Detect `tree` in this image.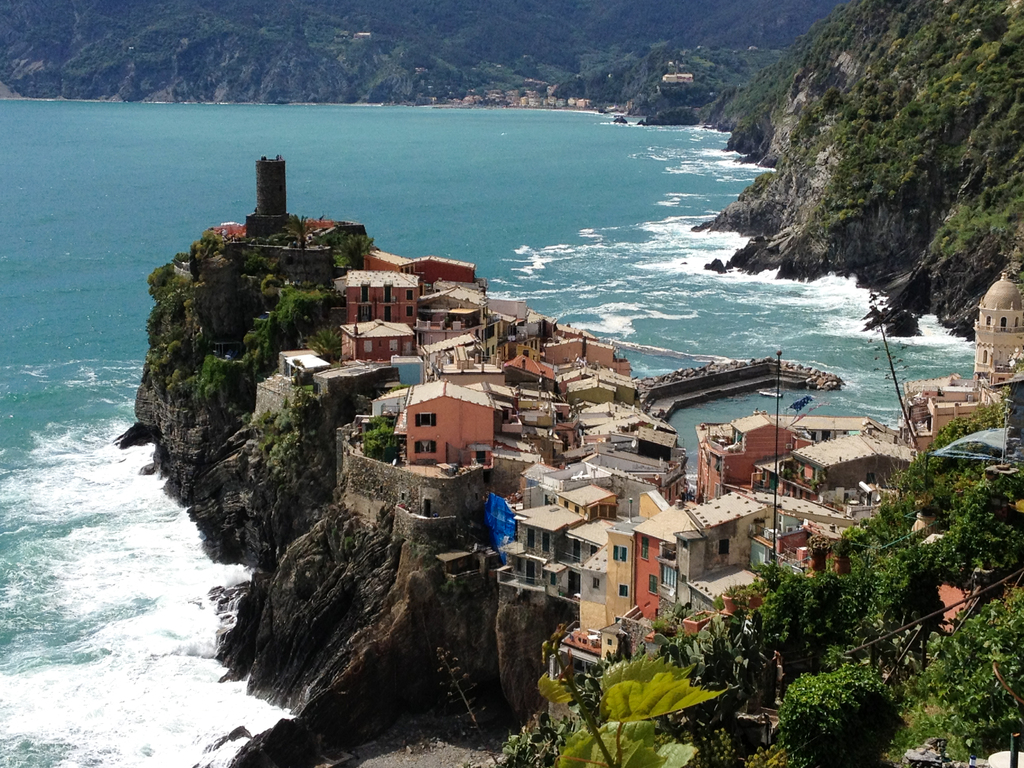
Detection: 146, 260, 178, 303.
